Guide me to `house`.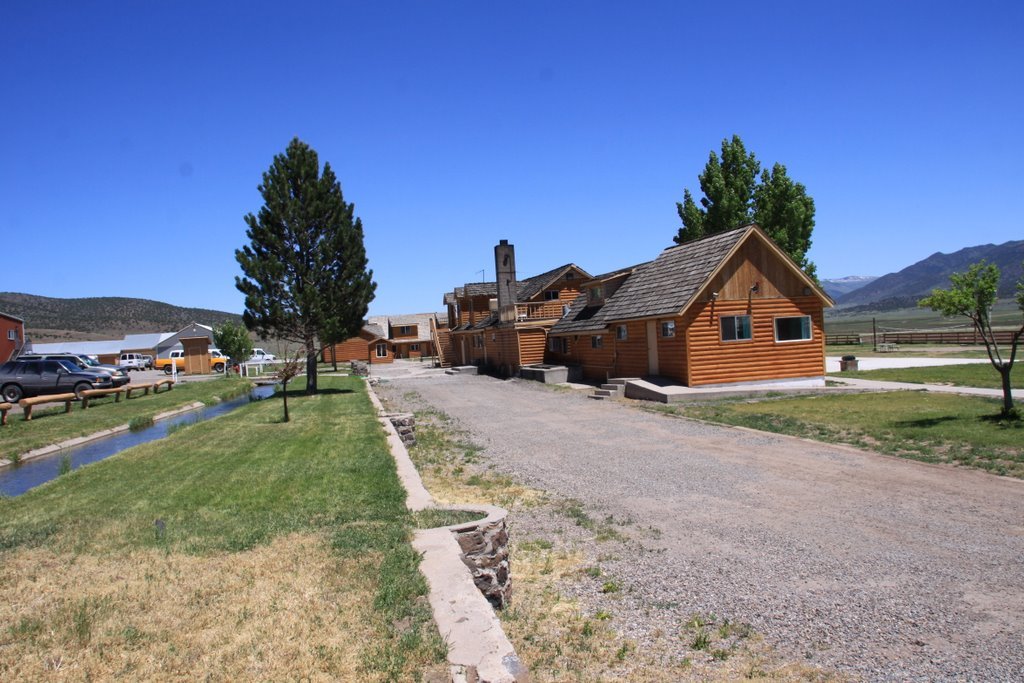
Guidance: {"x1": 428, "y1": 231, "x2": 567, "y2": 365}.
